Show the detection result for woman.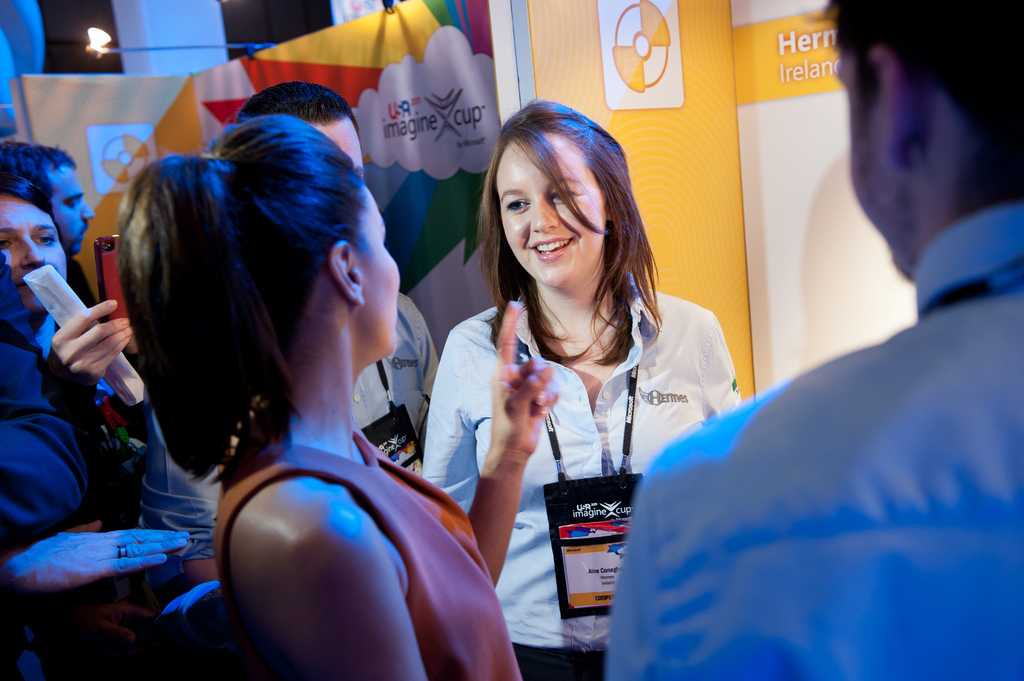
box=[0, 179, 157, 538].
